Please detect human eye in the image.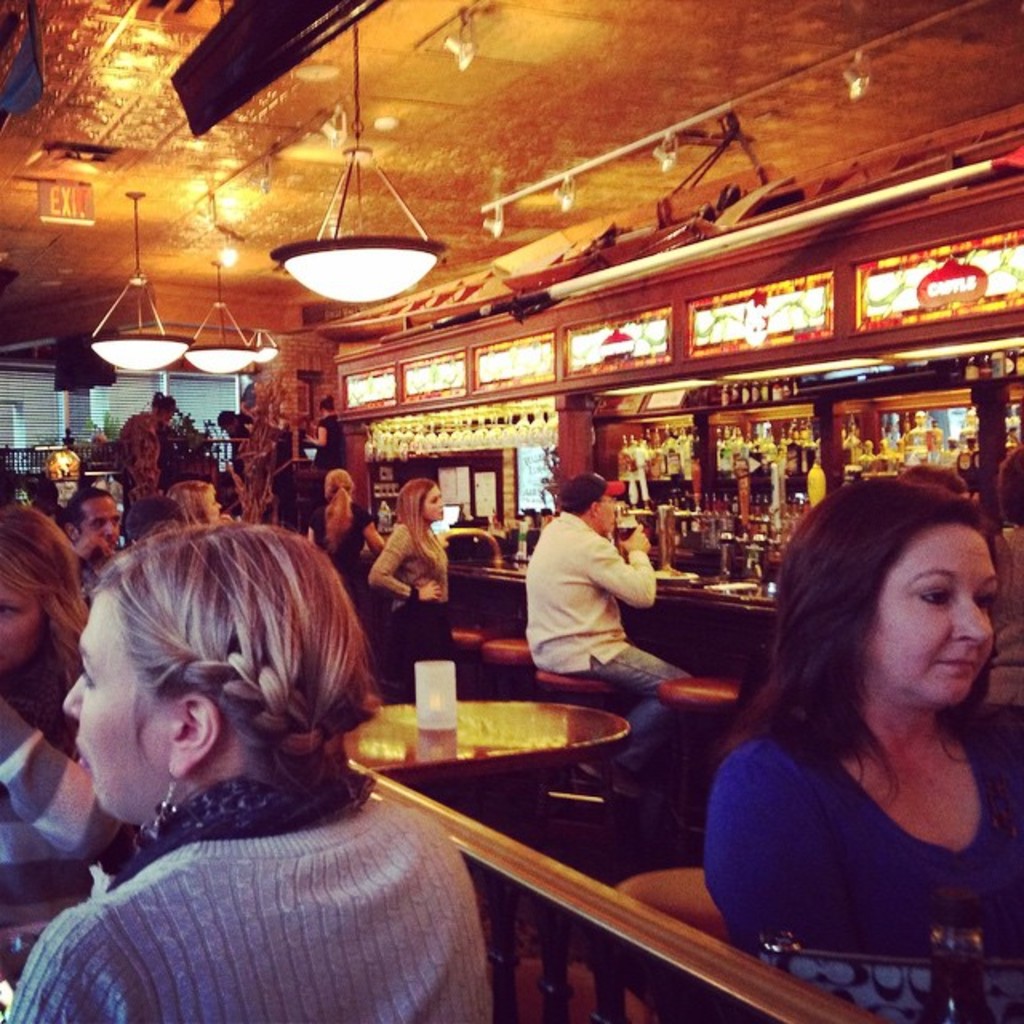
pyautogui.locateOnScreen(971, 589, 998, 616).
